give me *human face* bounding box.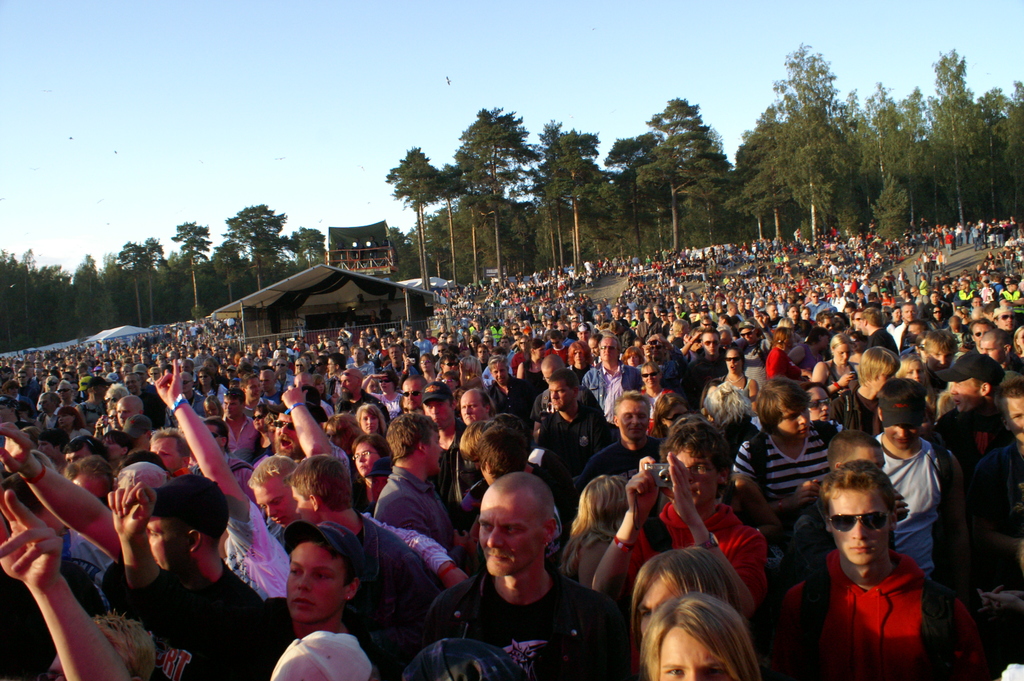
317:336:322:340.
